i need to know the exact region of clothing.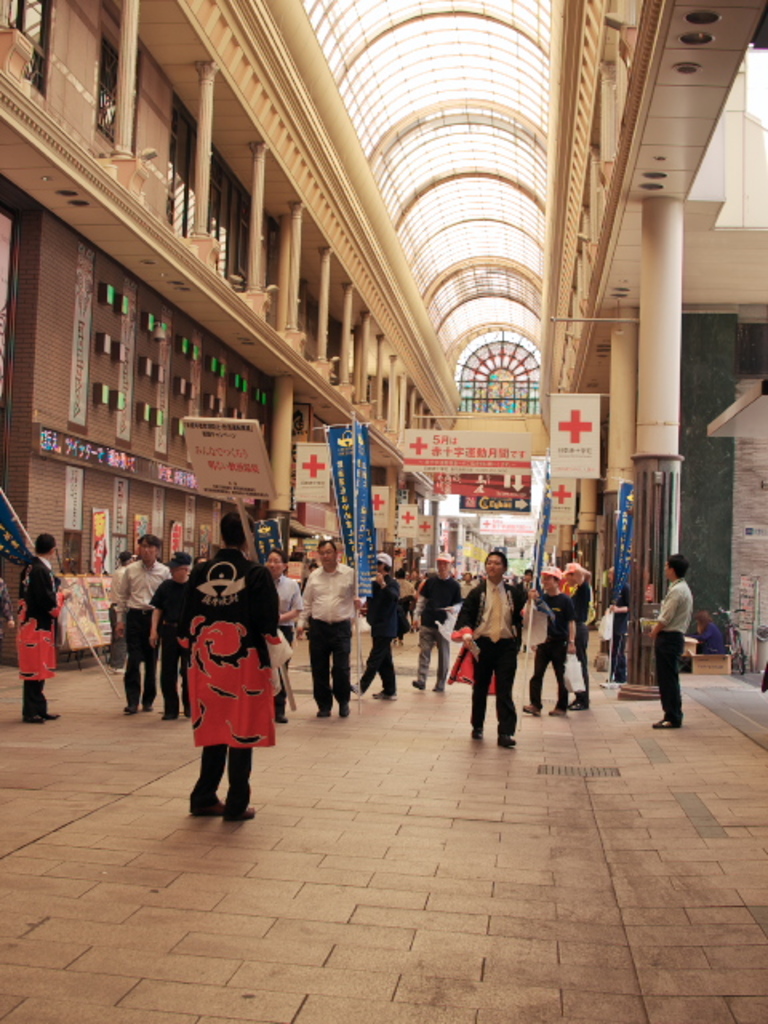
Region: crop(355, 574, 395, 701).
